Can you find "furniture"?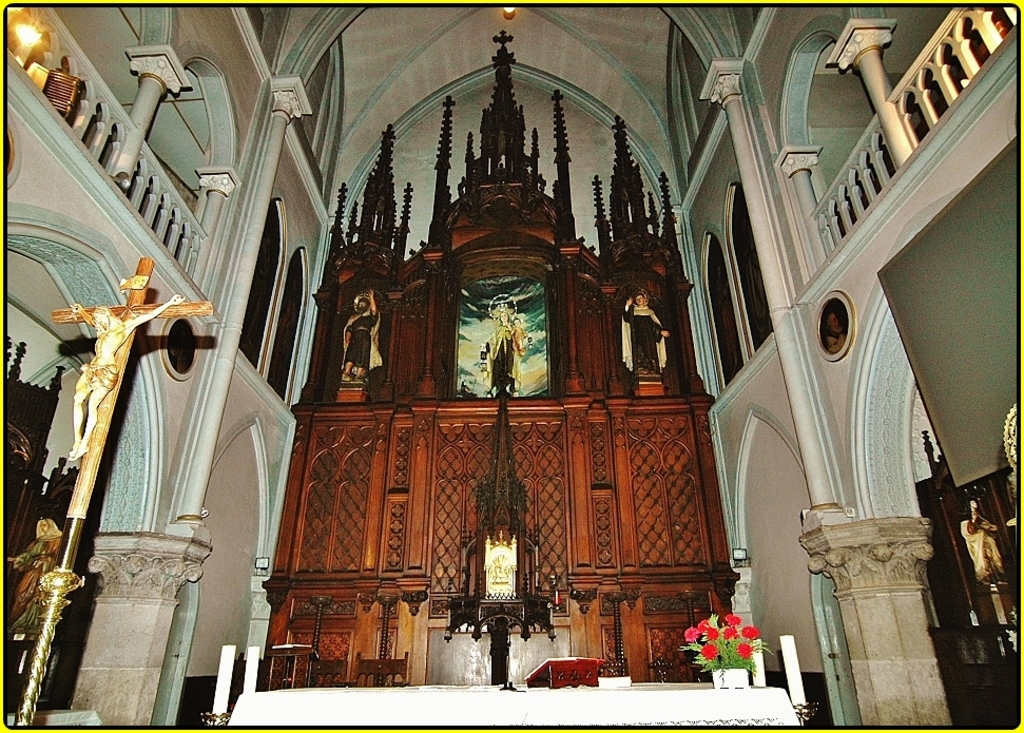
Yes, bounding box: bbox=[230, 683, 799, 727].
